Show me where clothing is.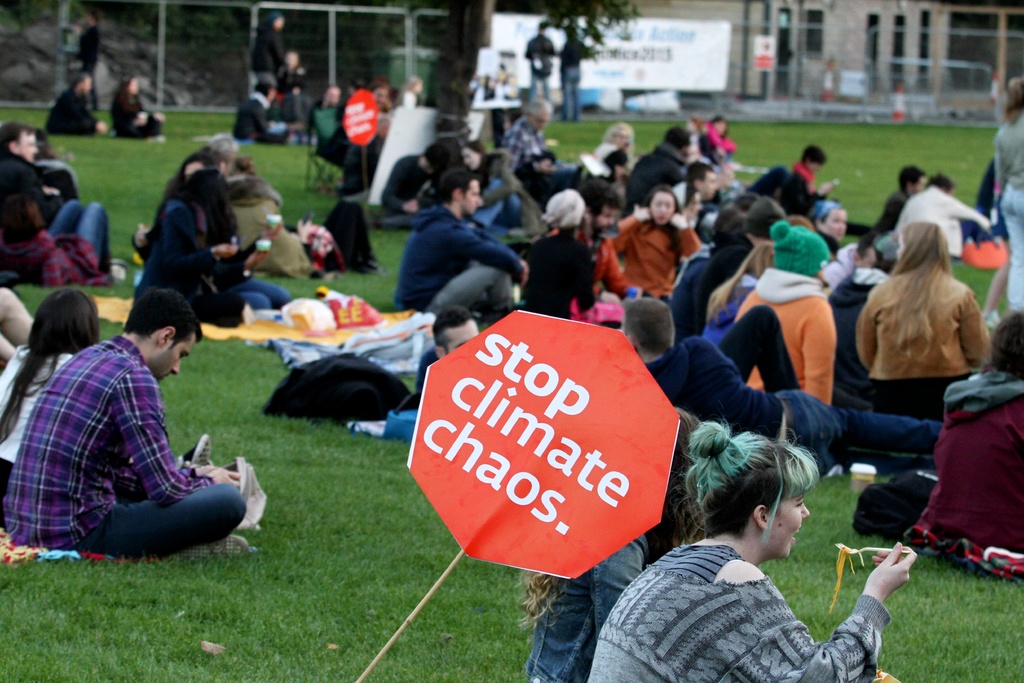
clothing is at 519,161,569,203.
